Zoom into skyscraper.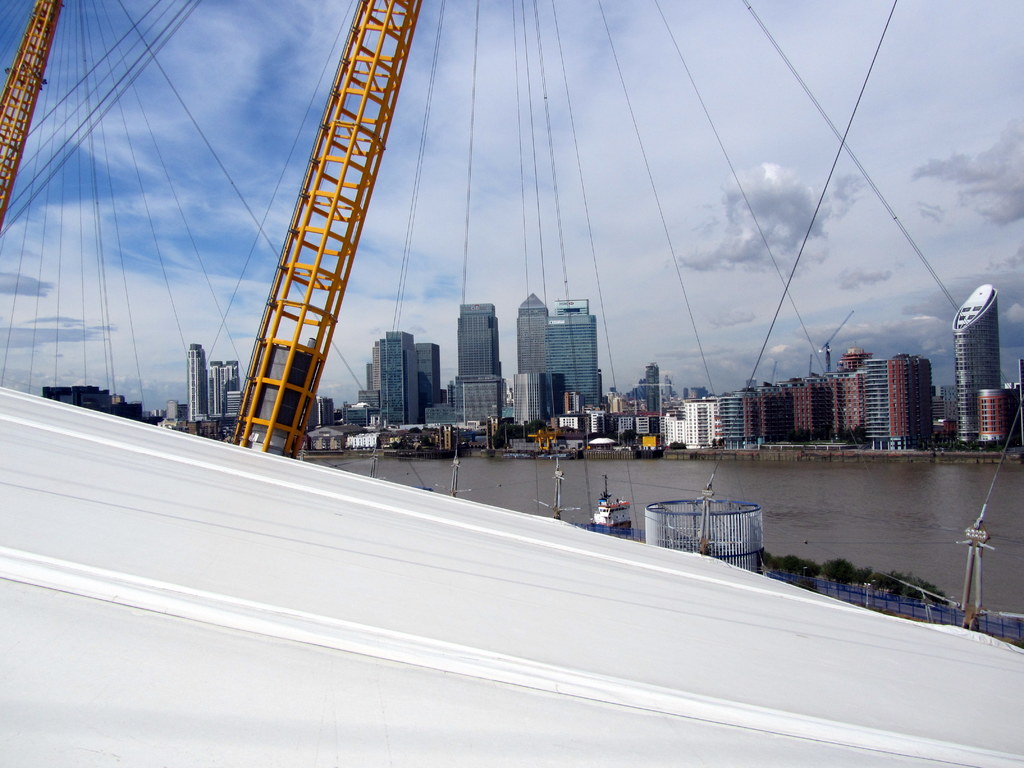
Zoom target: pyautogui.locateOnScreen(456, 305, 502, 417).
